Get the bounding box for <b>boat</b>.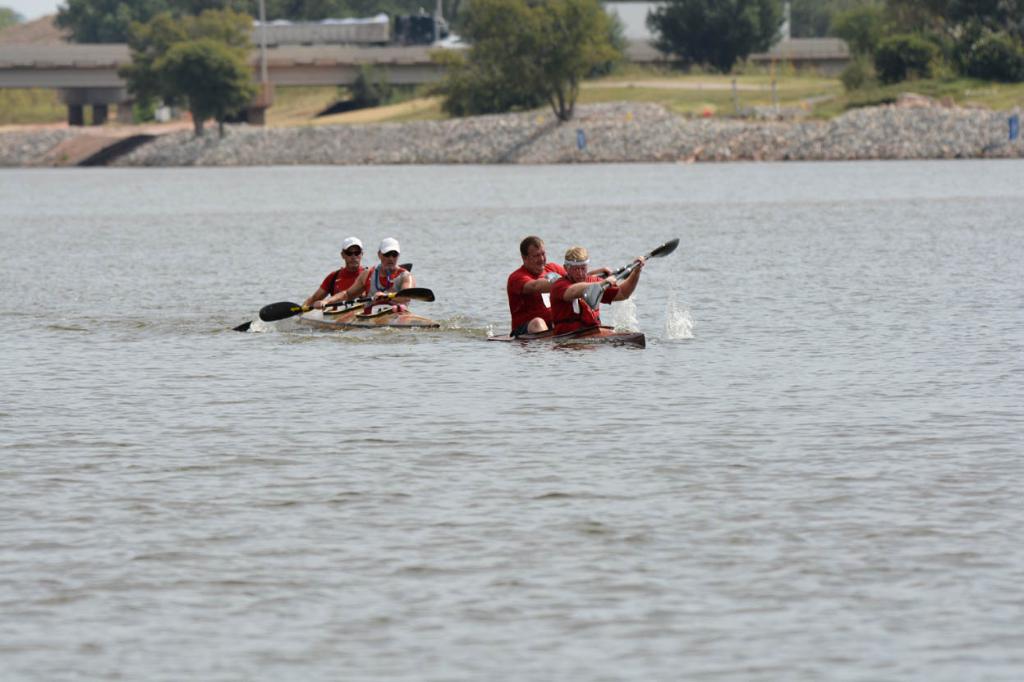
<bbox>488, 311, 651, 350</bbox>.
